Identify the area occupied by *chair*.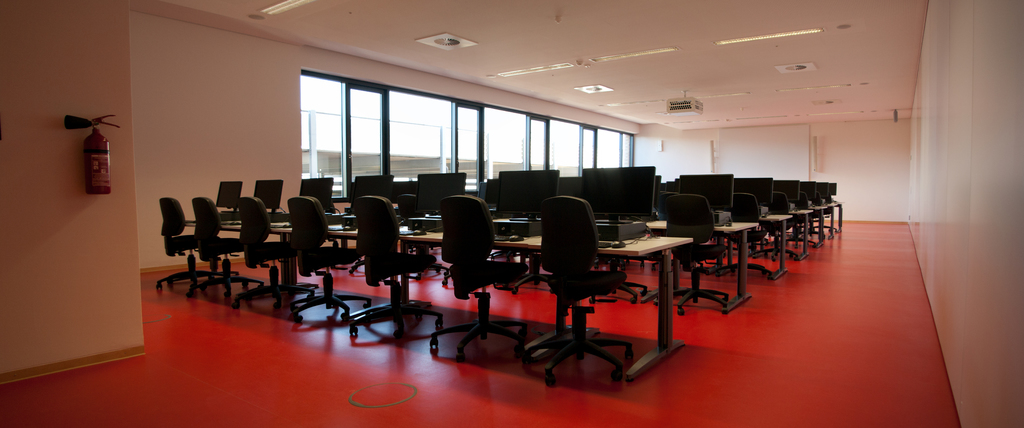
Area: detection(391, 193, 445, 281).
